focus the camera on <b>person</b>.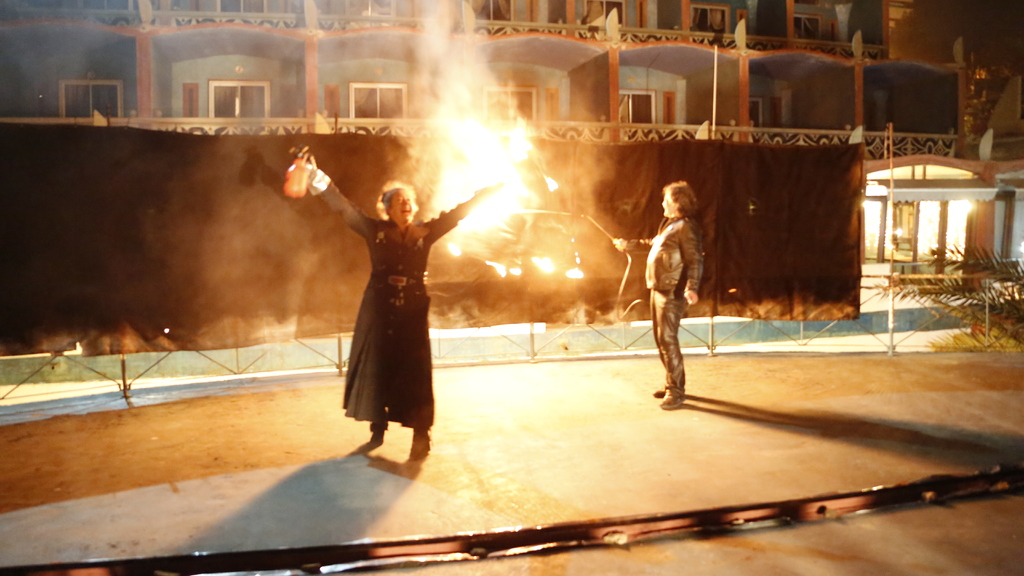
Focus region: [609, 182, 710, 410].
